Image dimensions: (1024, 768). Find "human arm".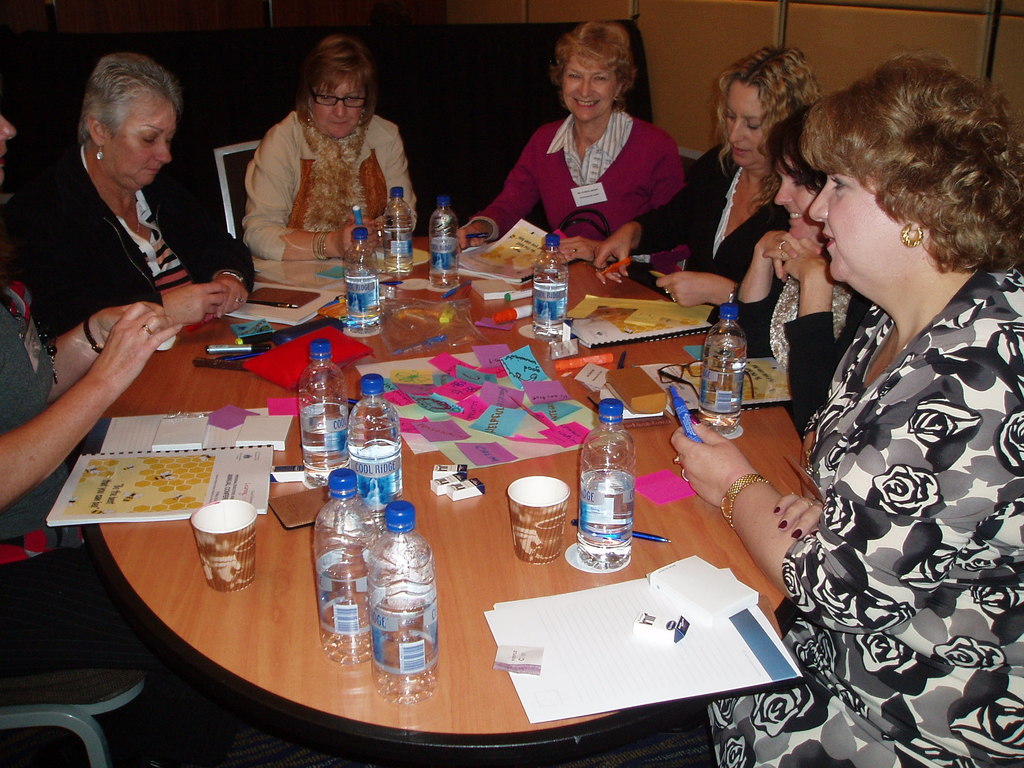
Rect(726, 227, 824, 360).
